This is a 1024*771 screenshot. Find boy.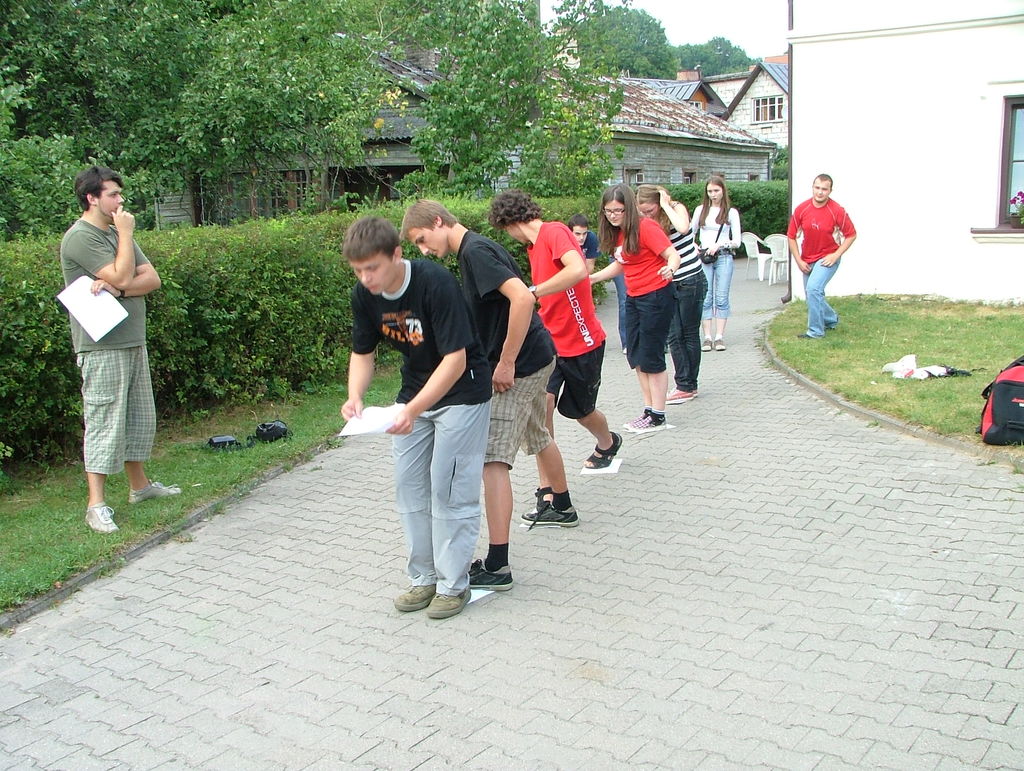
Bounding box: [567,214,593,270].
